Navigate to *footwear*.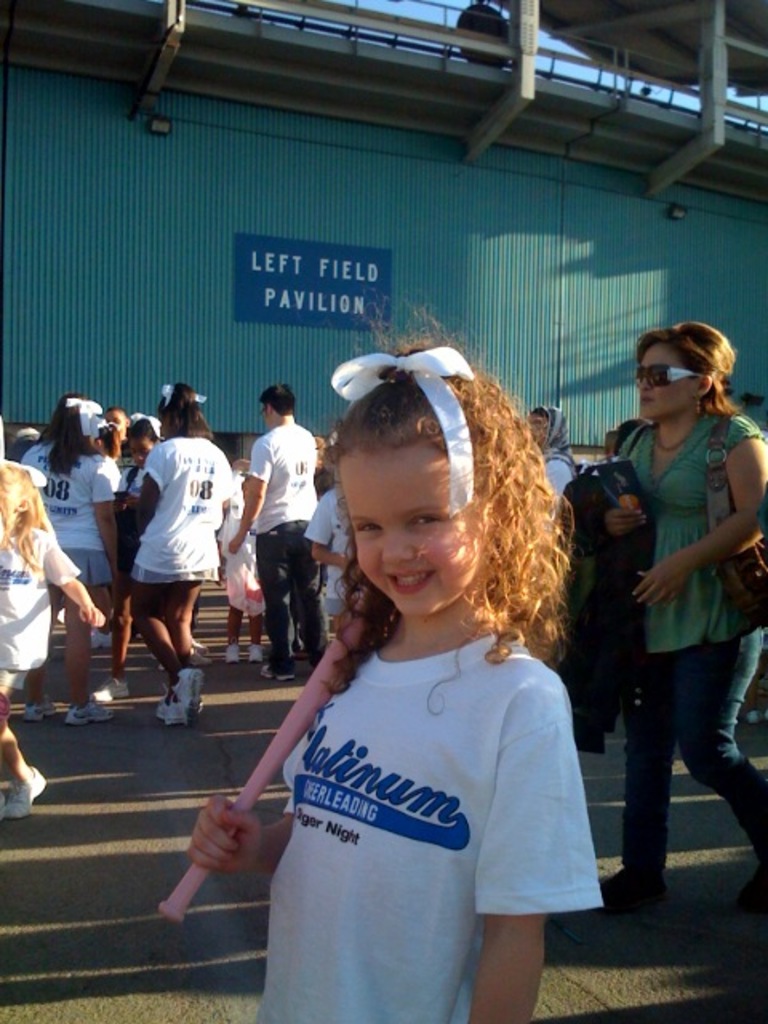
Navigation target: {"x1": 578, "y1": 862, "x2": 664, "y2": 915}.
